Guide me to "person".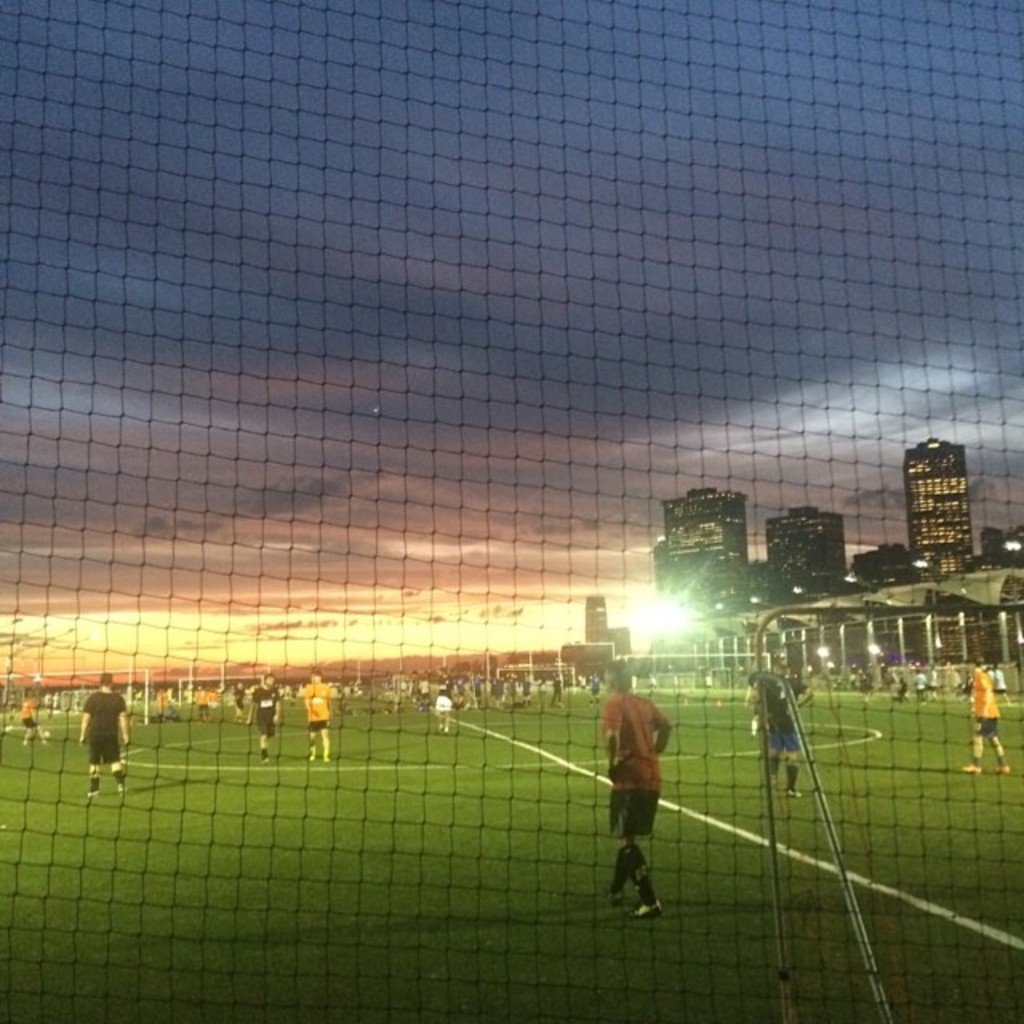
Guidance: left=72, top=664, right=139, bottom=803.
